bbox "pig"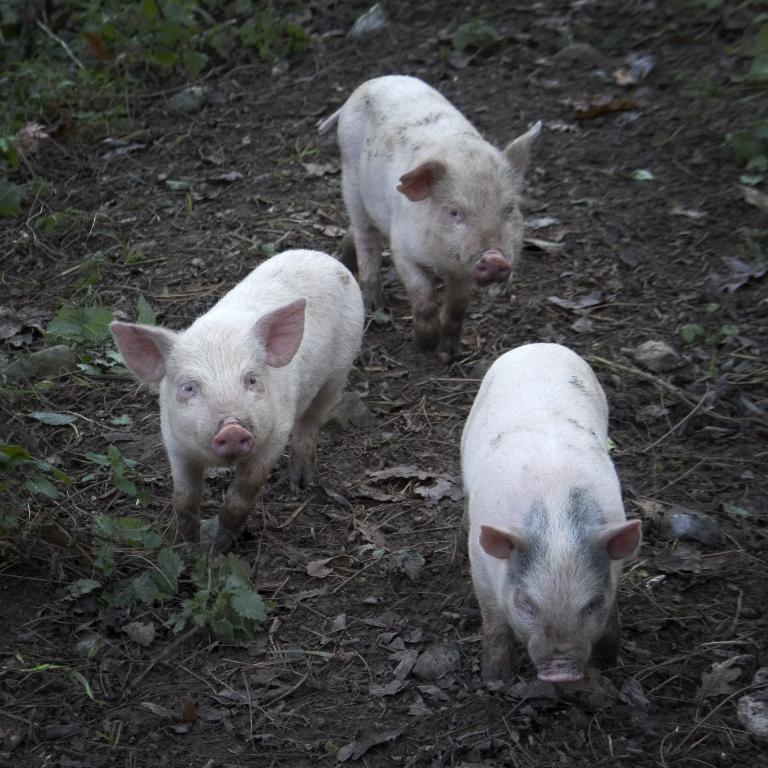
x1=317, y1=74, x2=546, y2=364
